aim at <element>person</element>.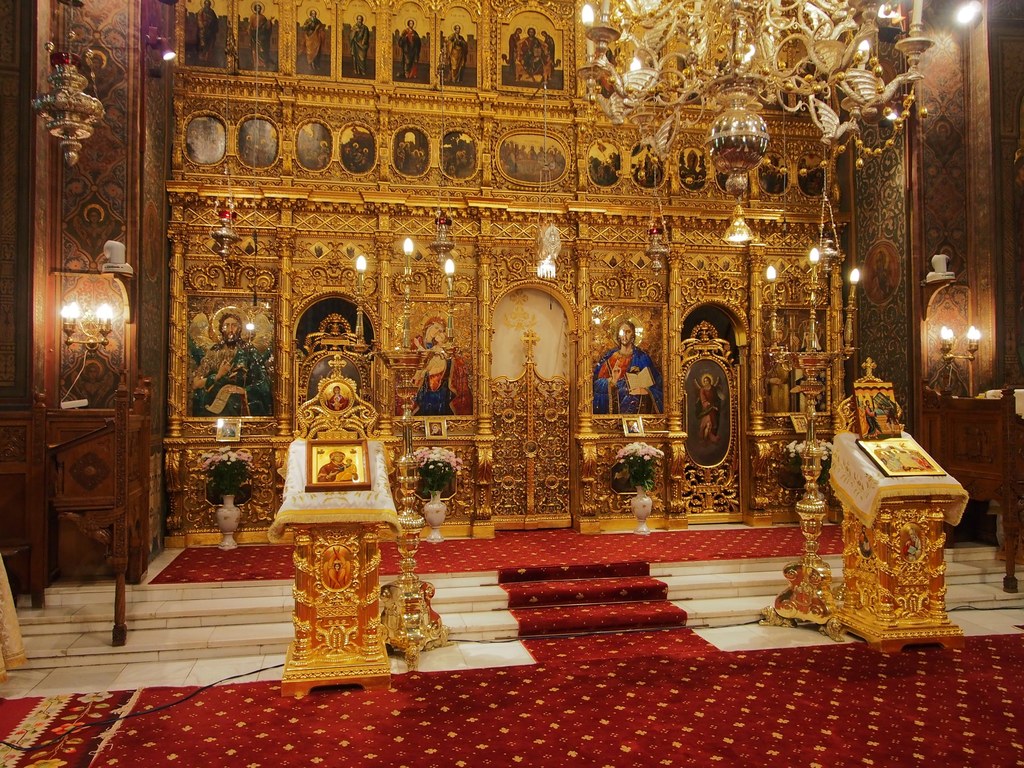
Aimed at 317,449,351,488.
